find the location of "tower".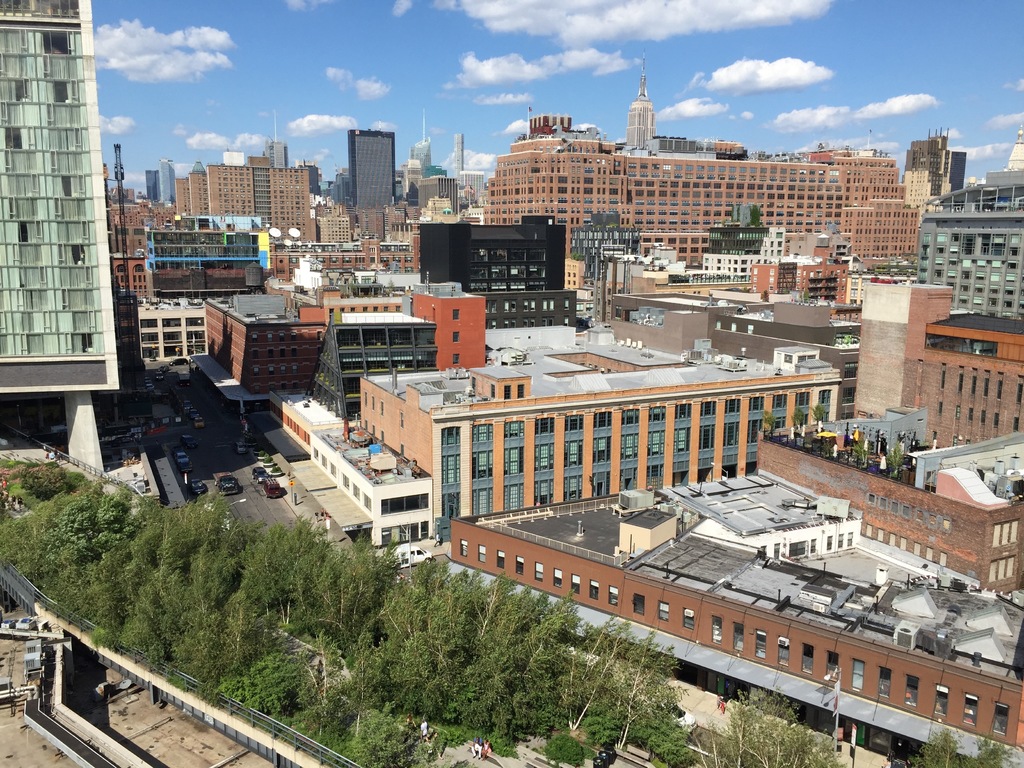
Location: box=[348, 126, 397, 225].
